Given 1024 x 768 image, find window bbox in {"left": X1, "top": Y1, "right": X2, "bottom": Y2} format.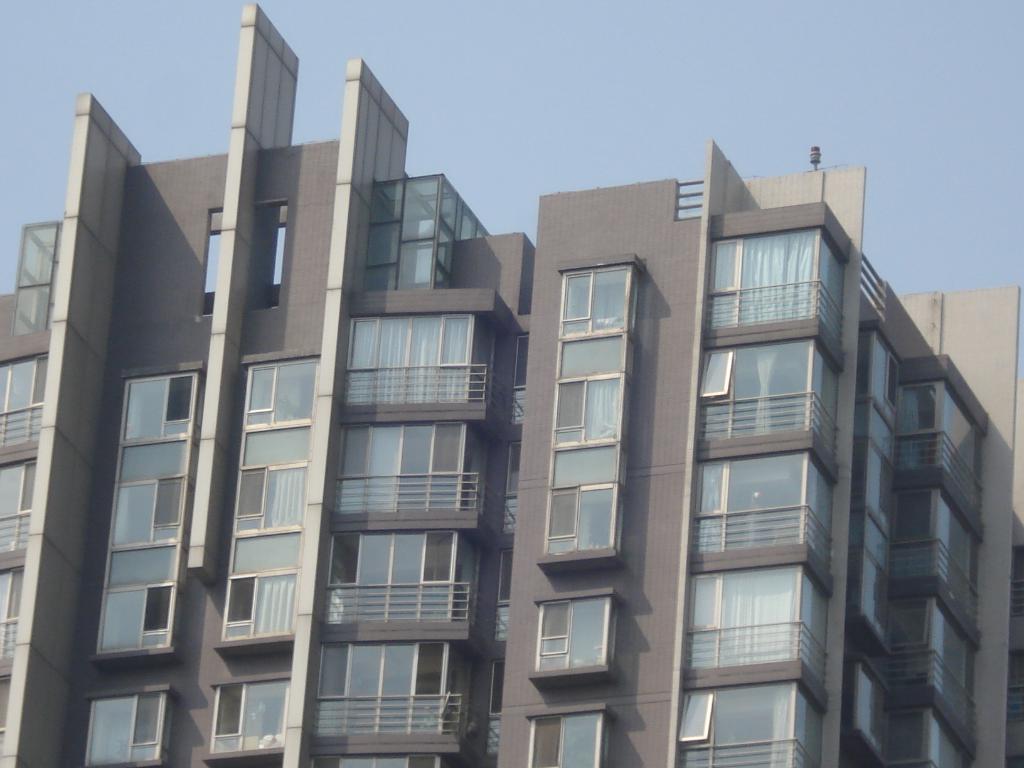
{"left": 887, "top": 487, "right": 982, "bottom": 632}.
